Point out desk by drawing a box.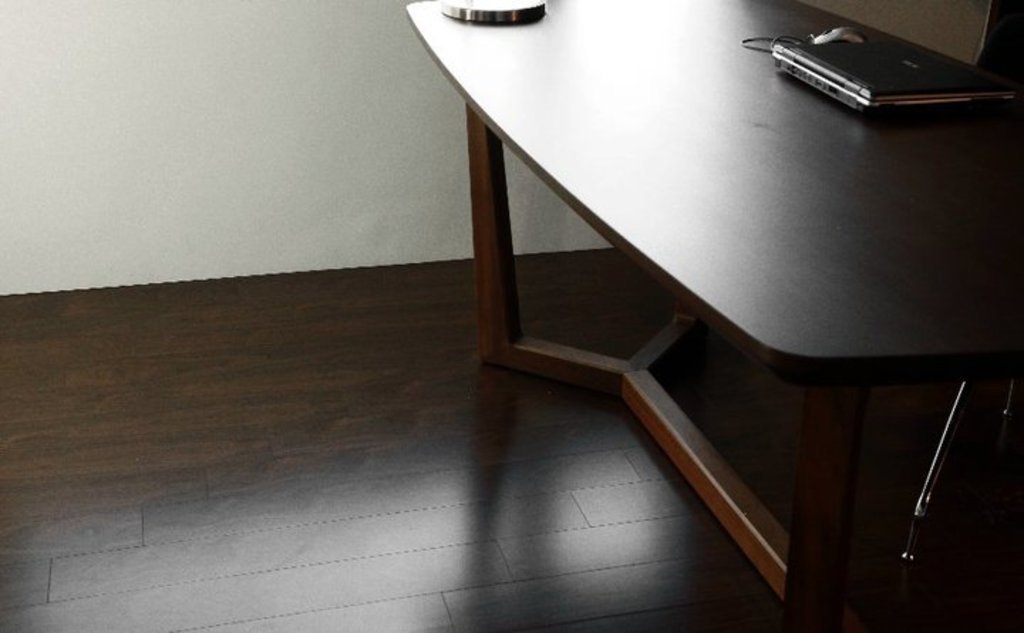
410,0,1023,632.
